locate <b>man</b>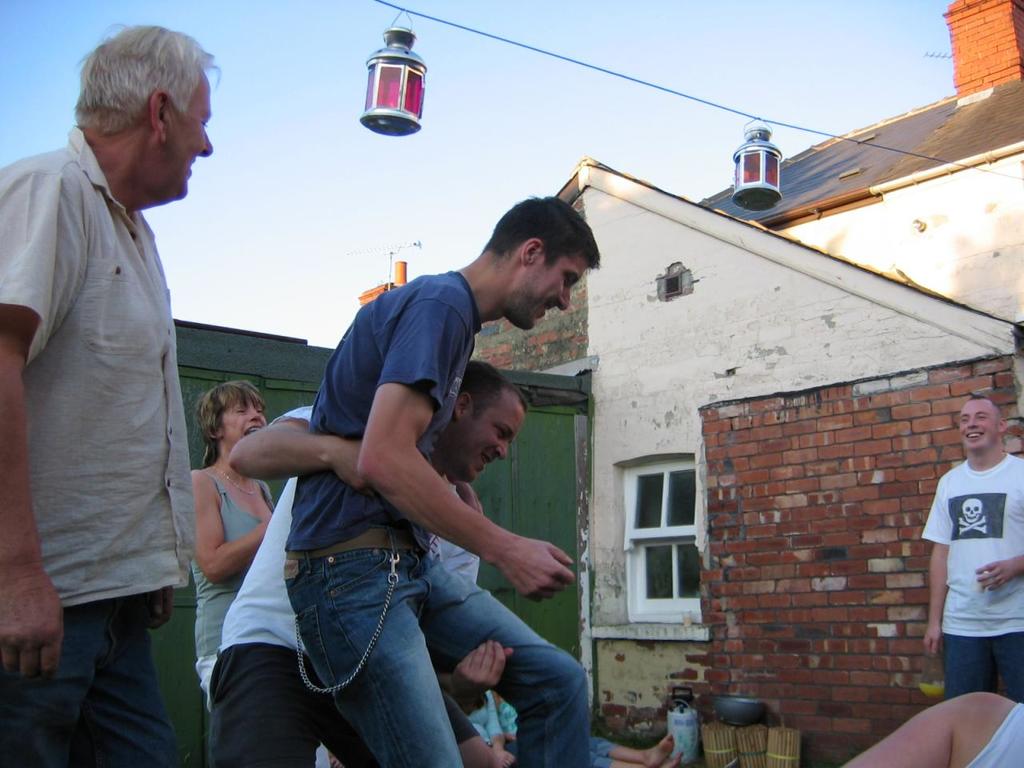
x1=920, y1=394, x2=1023, y2=702
